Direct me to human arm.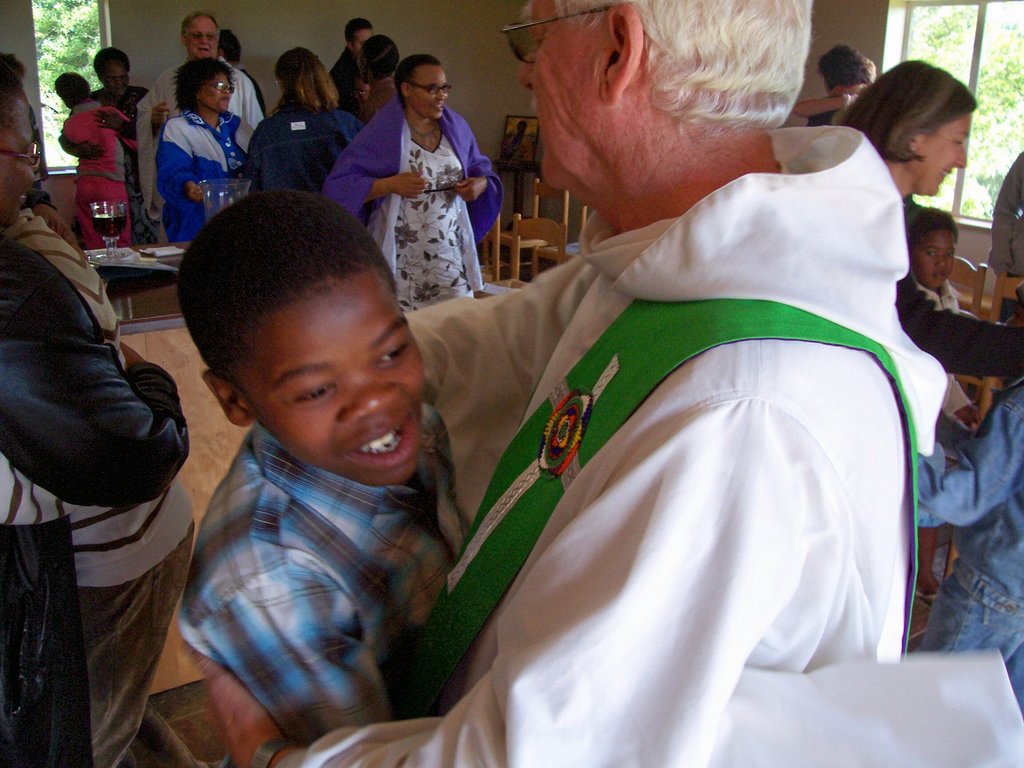
Direction: [left=59, top=127, right=106, bottom=168].
